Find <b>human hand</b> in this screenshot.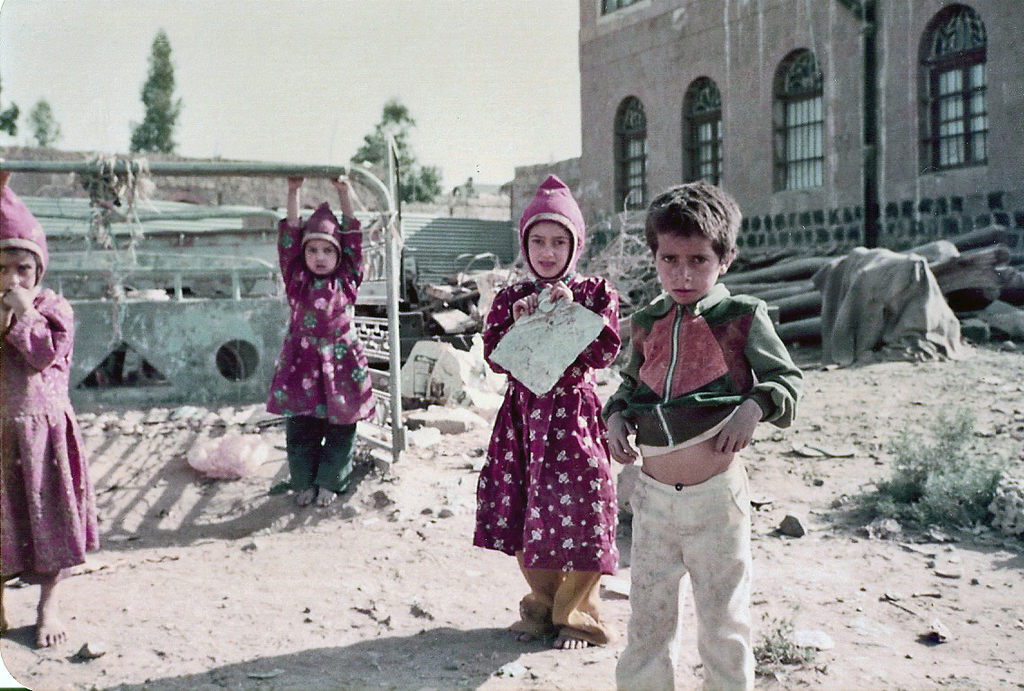
The bounding box for <b>human hand</b> is (x1=545, y1=279, x2=574, y2=309).
